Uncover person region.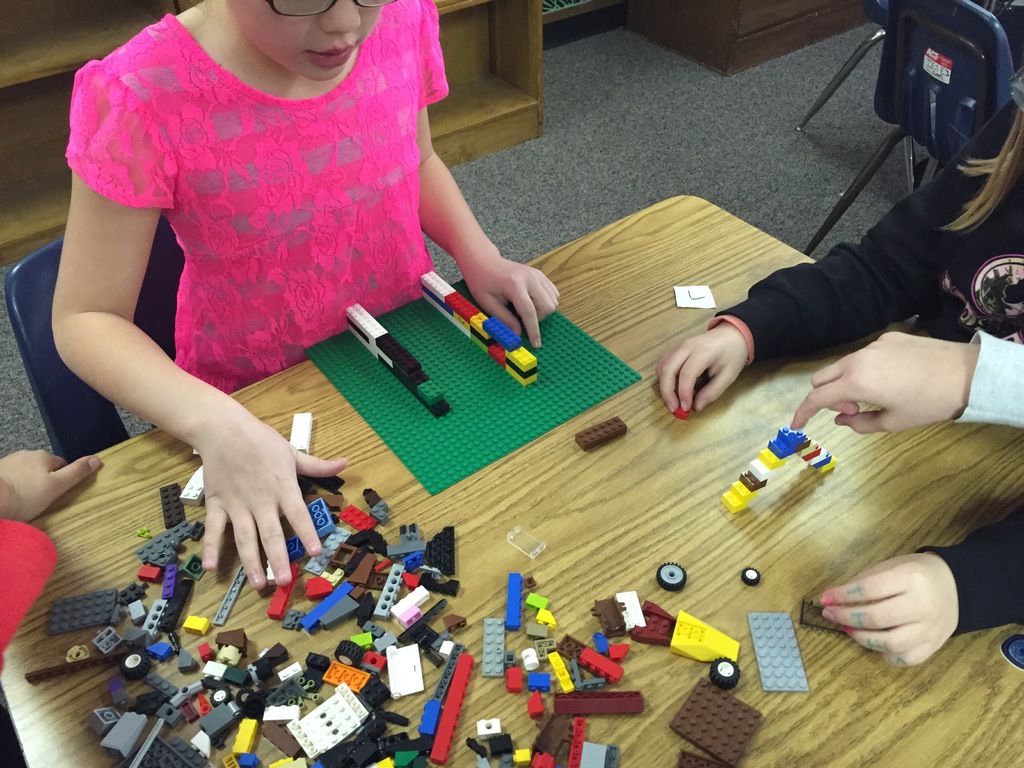
Uncovered: 660,68,1023,680.
